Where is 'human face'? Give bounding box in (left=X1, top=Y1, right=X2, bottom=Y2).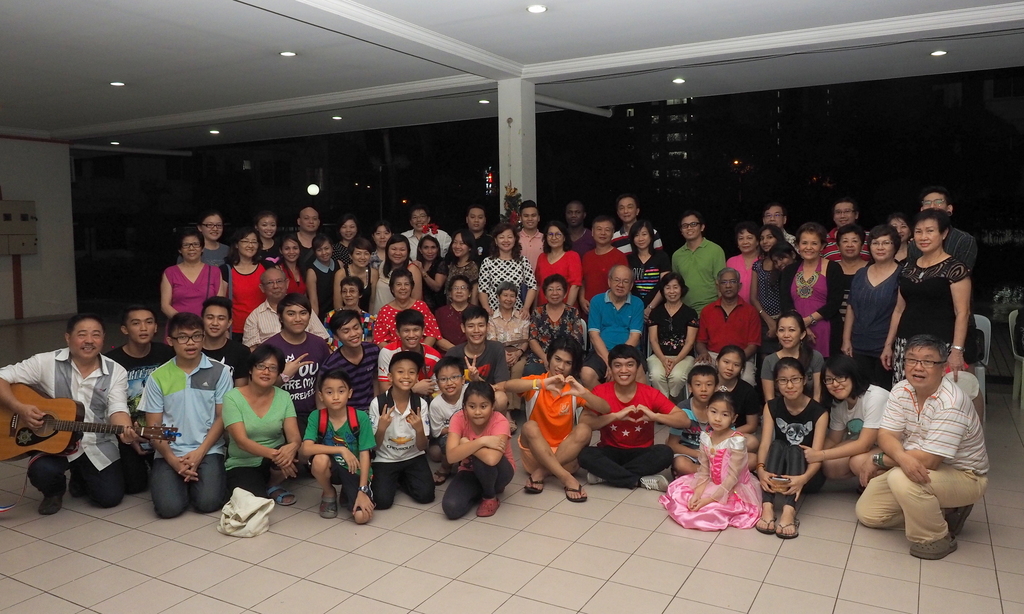
(left=888, top=222, right=909, bottom=240).
